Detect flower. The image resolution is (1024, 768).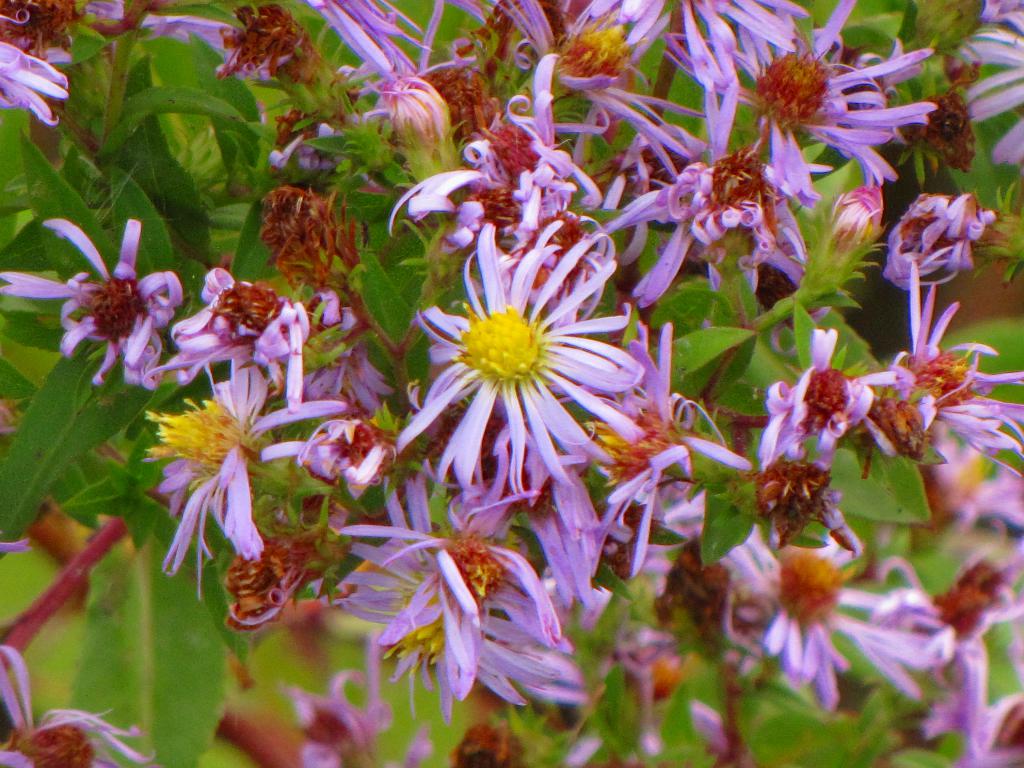
145,265,303,429.
